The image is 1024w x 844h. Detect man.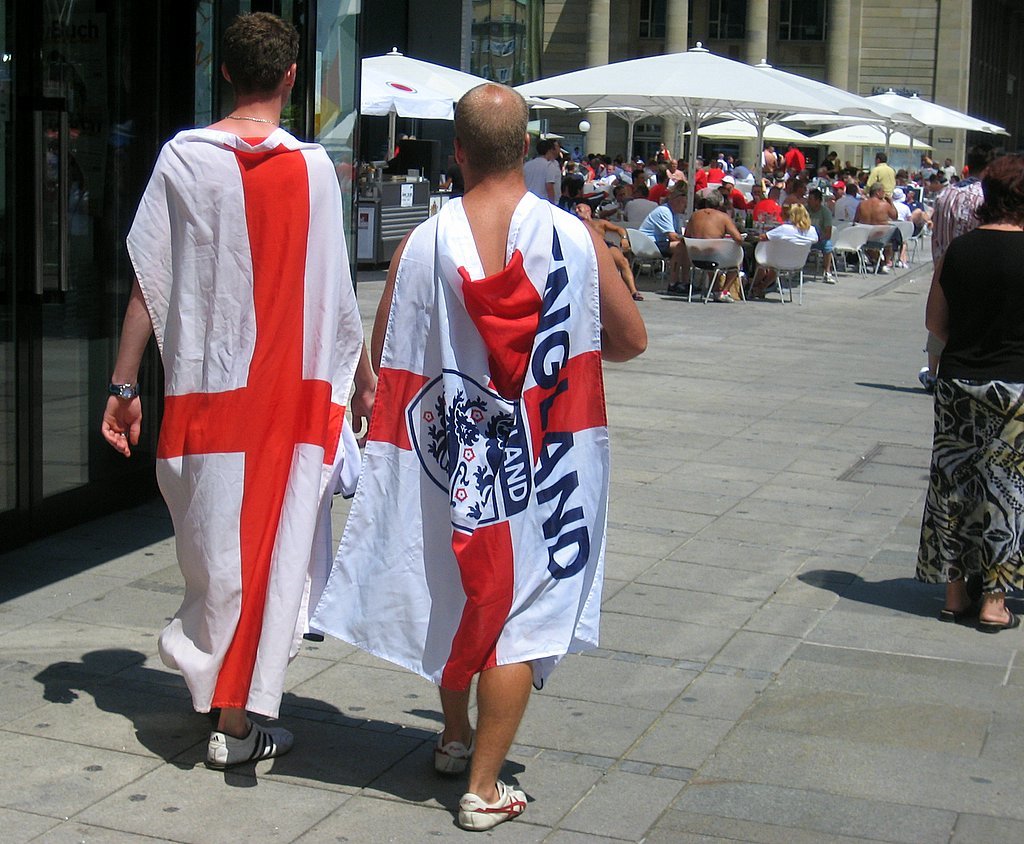
Detection: [118, 19, 374, 774].
